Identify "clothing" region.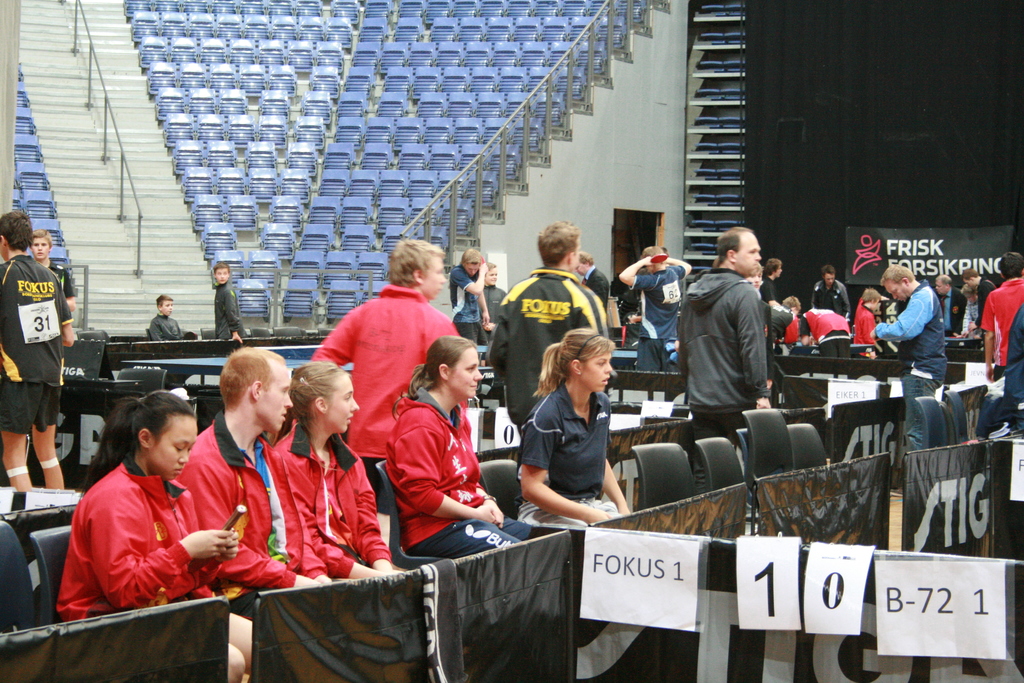
Region: detection(172, 407, 334, 620).
